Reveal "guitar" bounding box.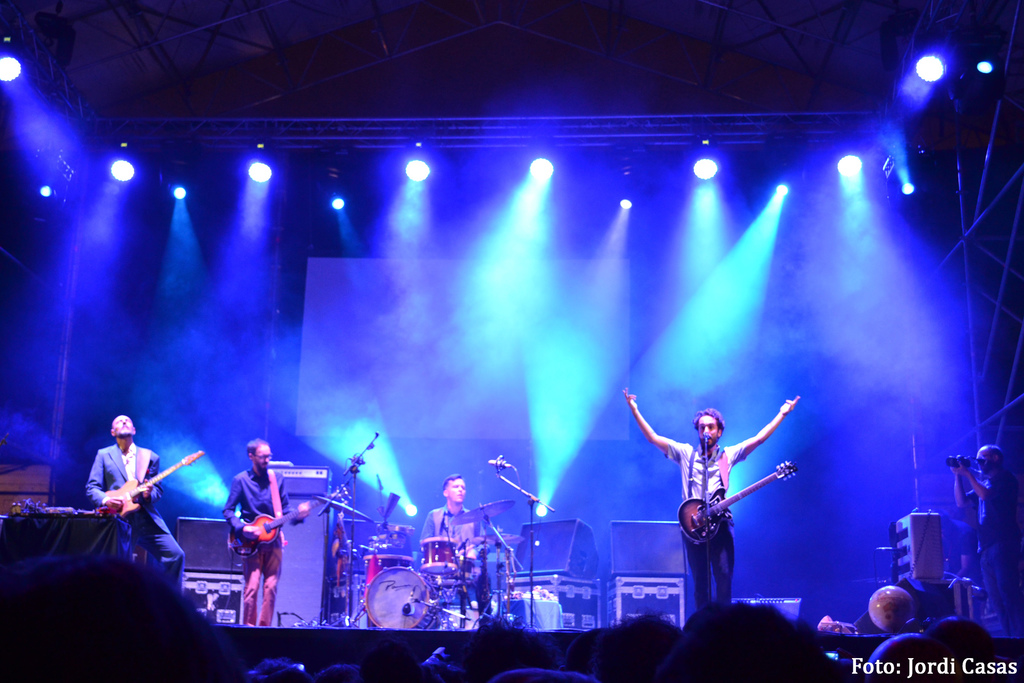
Revealed: Rect(227, 483, 345, 556).
